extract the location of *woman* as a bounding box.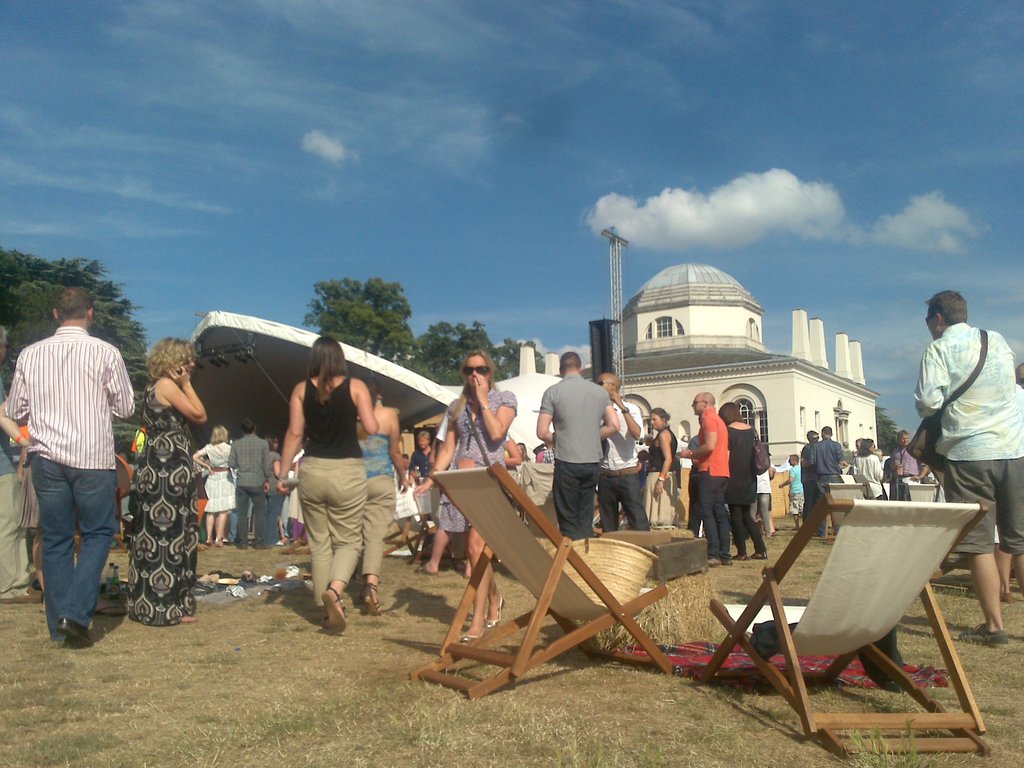
box=[125, 339, 209, 630].
